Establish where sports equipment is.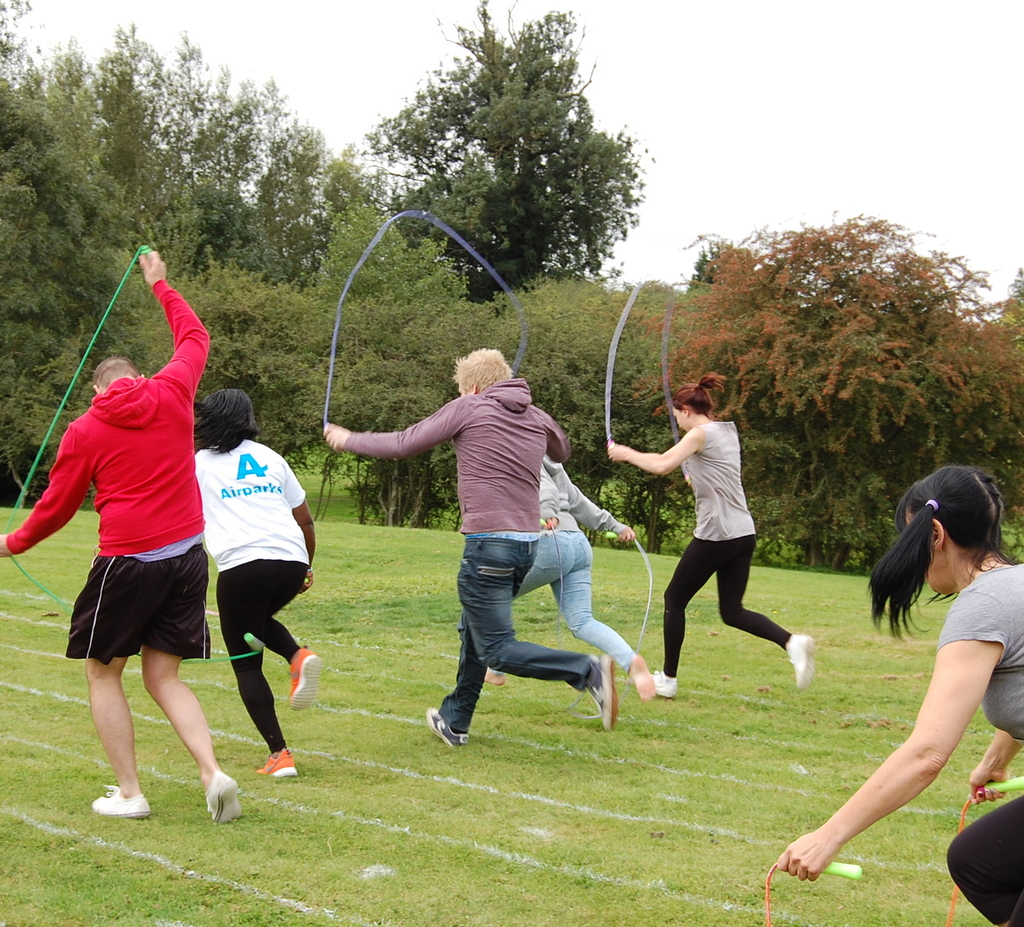
Established at {"left": 792, "top": 636, "right": 814, "bottom": 689}.
